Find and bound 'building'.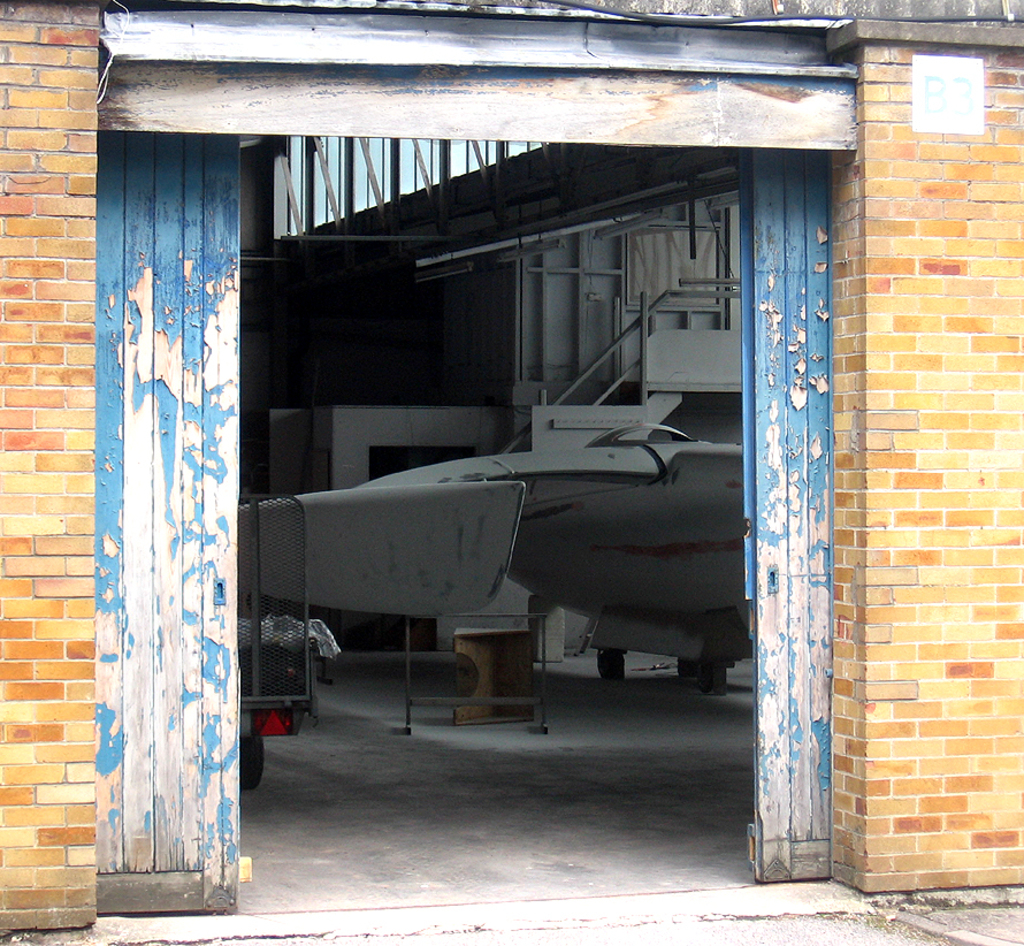
Bound: Rect(0, 0, 1023, 933).
